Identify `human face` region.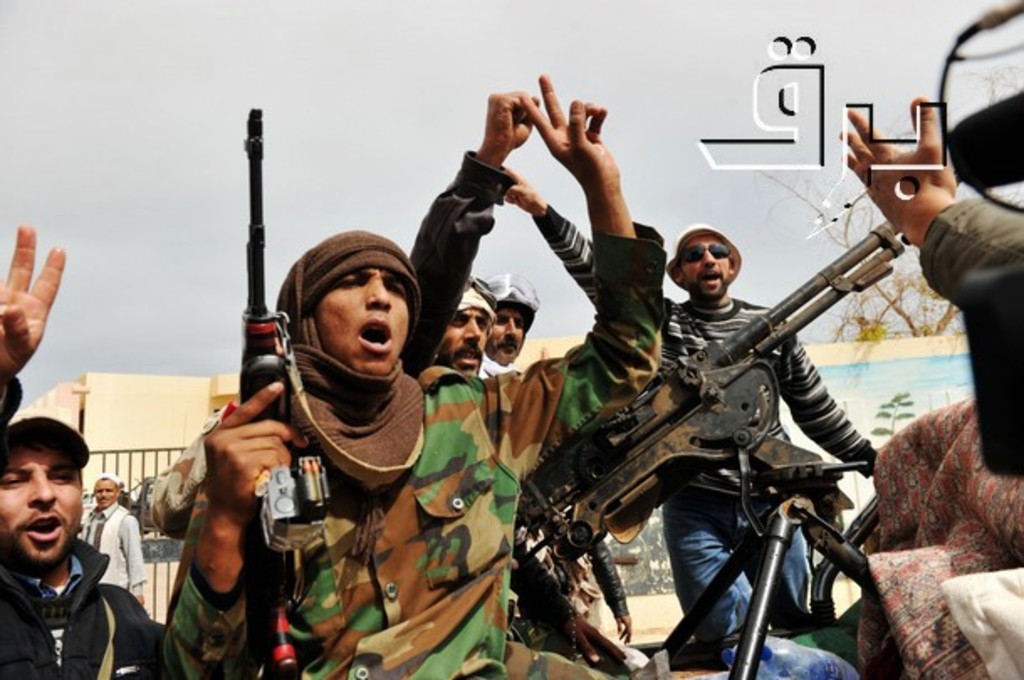
Region: left=0, top=438, right=82, bottom=564.
